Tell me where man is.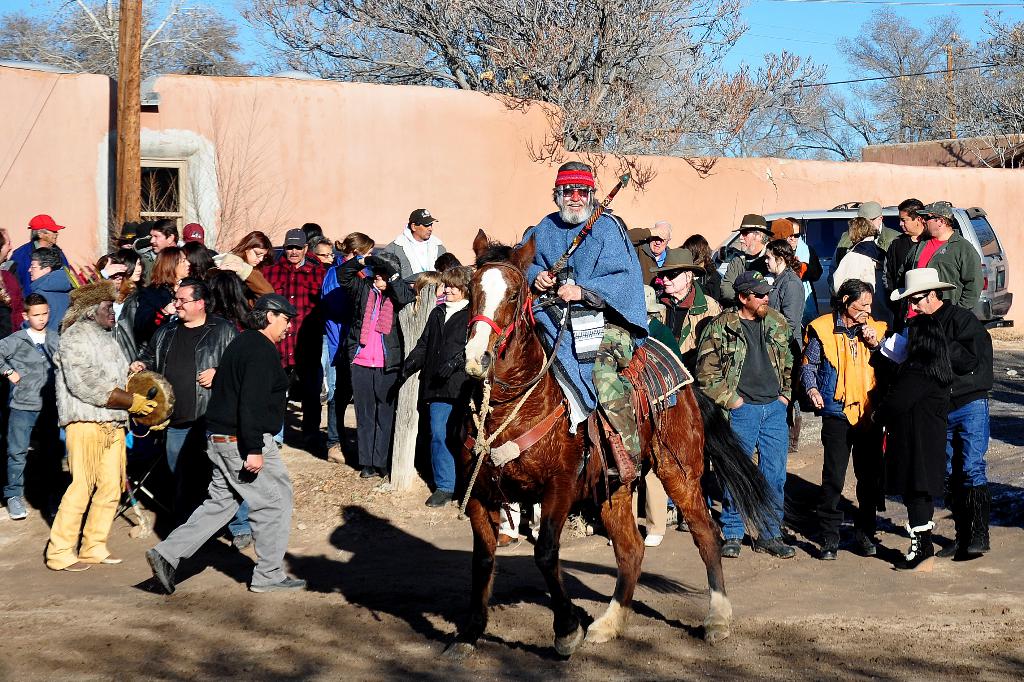
man is at bbox=[883, 255, 998, 566].
